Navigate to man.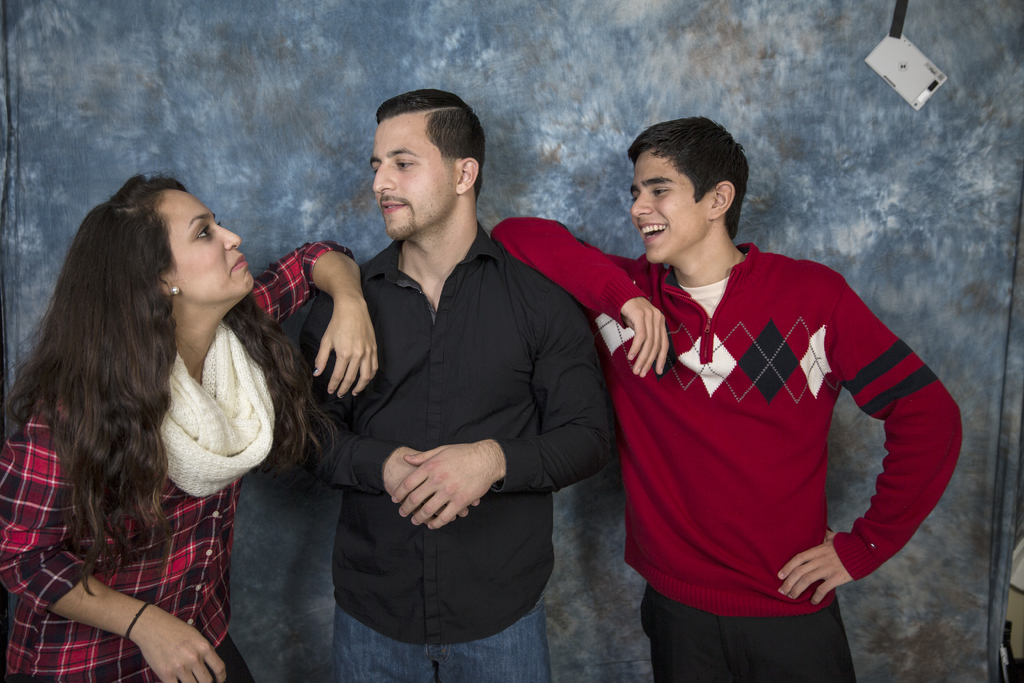
Navigation target: {"x1": 486, "y1": 118, "x2": 964, "y2": 682}.
